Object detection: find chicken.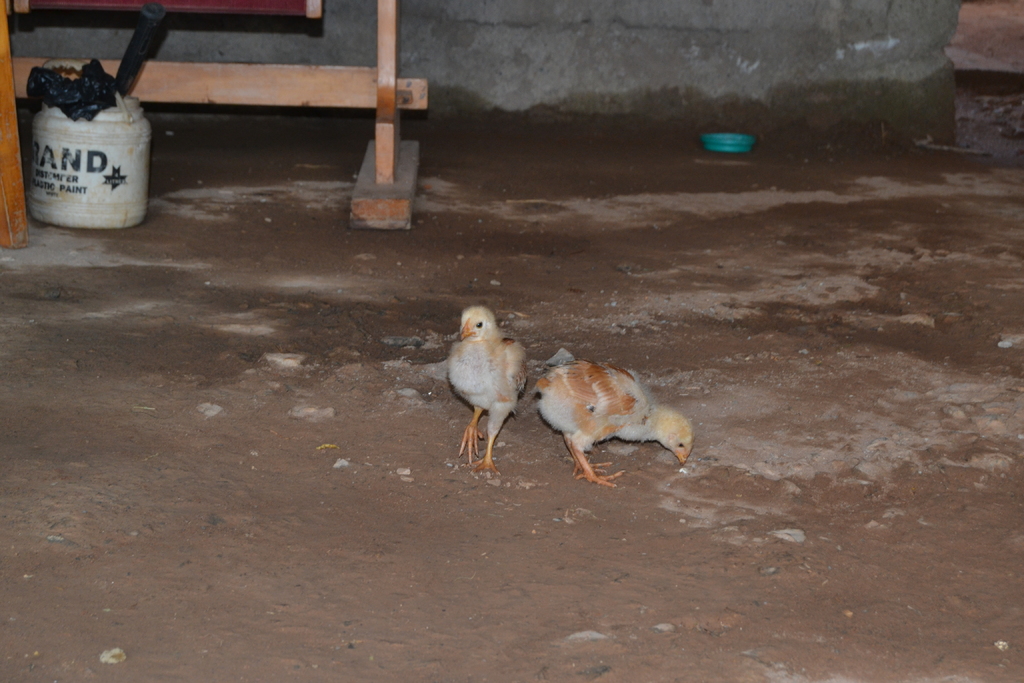
(439,299,532,465).
